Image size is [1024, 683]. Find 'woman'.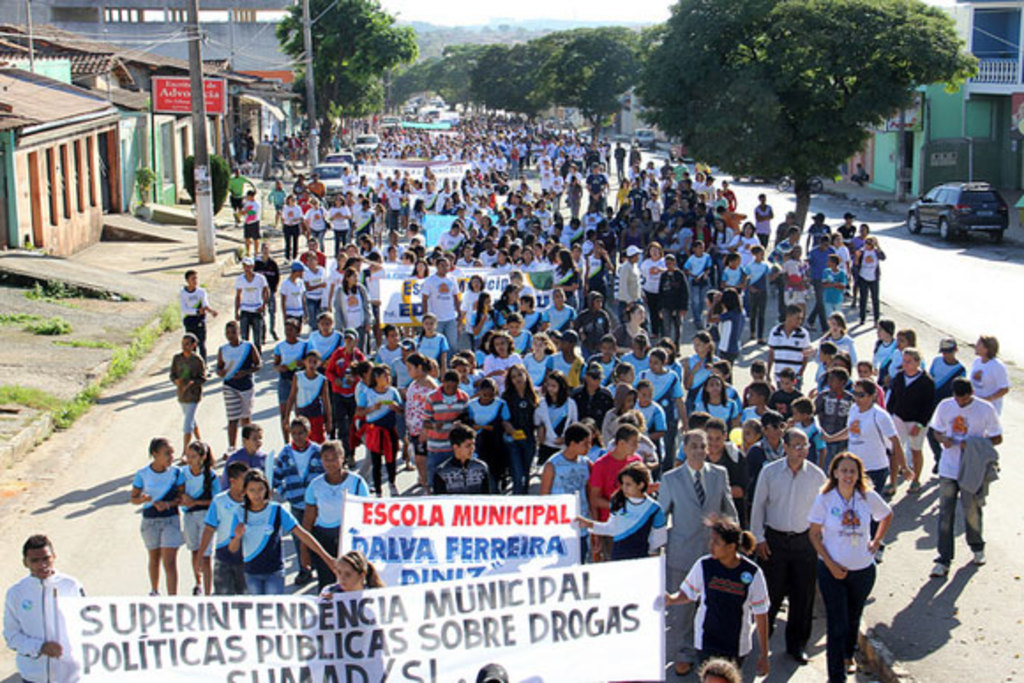
[x1=311, y1=309, x2=346, y2=364].
